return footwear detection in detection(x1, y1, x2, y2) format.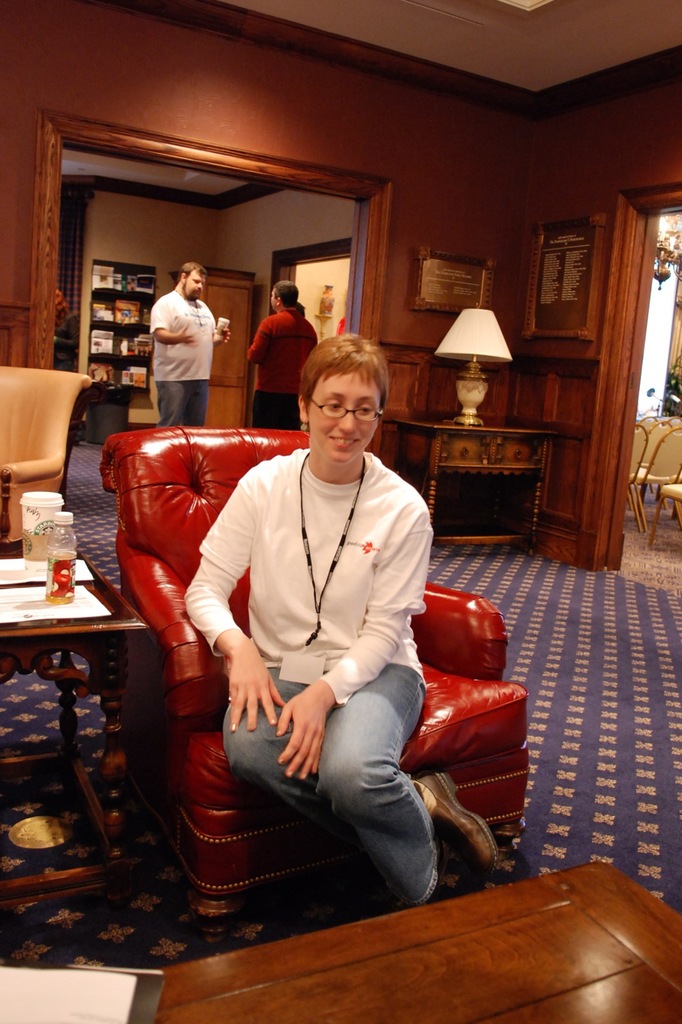
detection(410, 771, 499, 872).
